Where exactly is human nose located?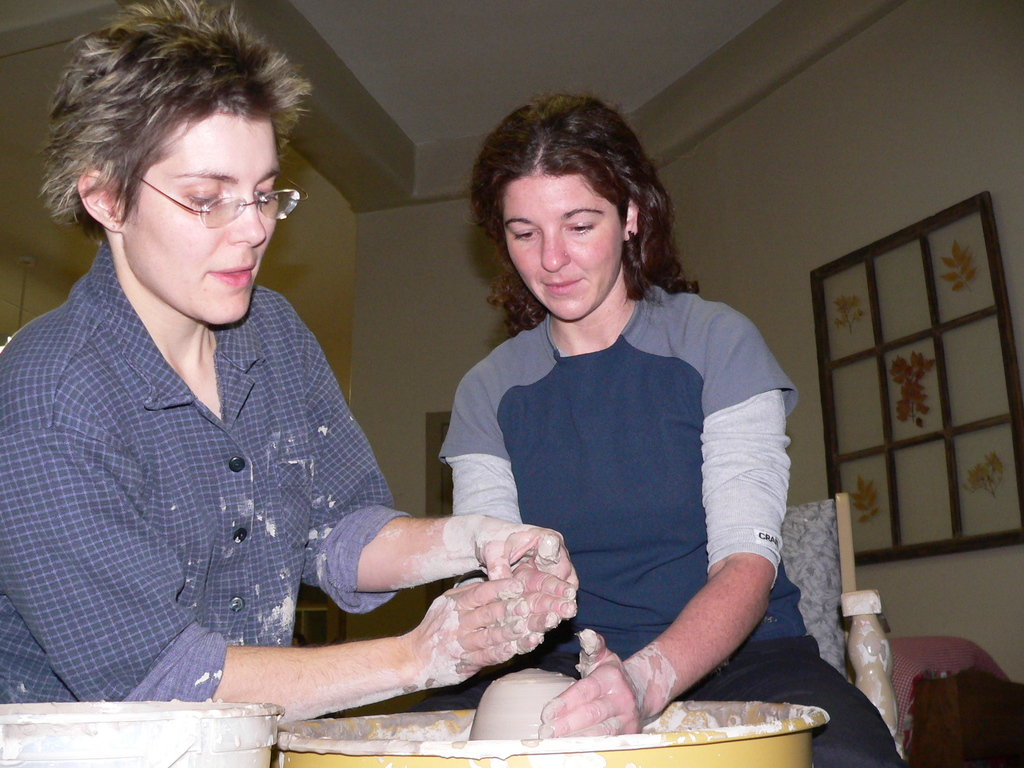
Its bounding box is (230, 202, 267, 248).
